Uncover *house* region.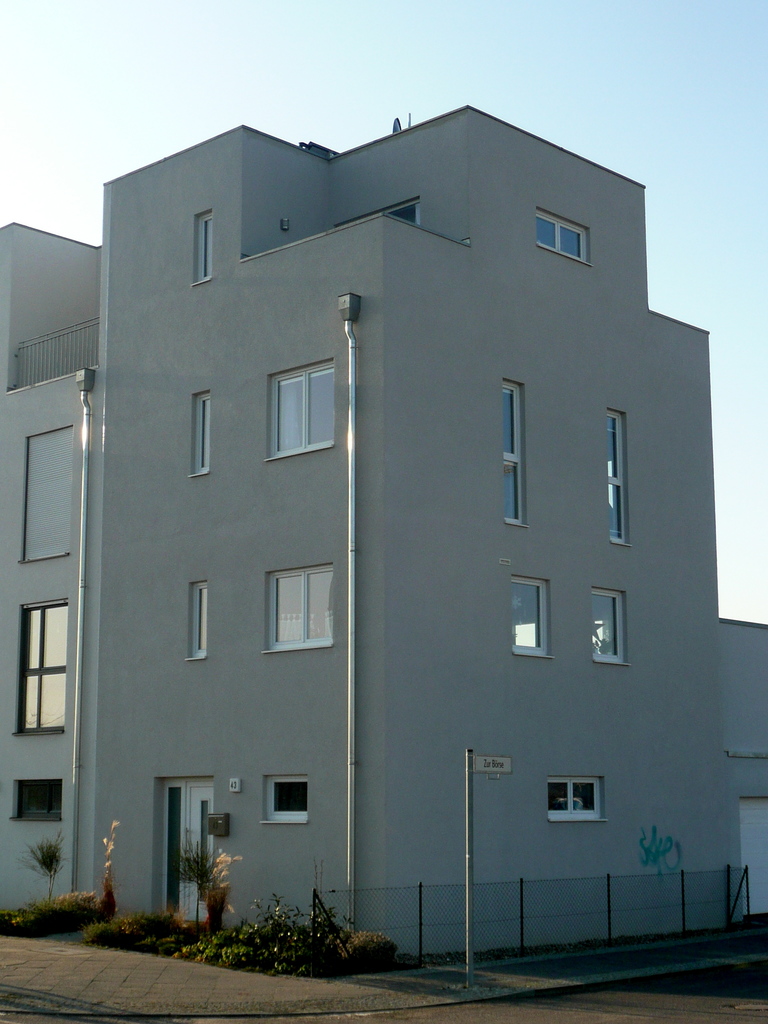
Uncovered: box=[0, 214, 100, 929].
